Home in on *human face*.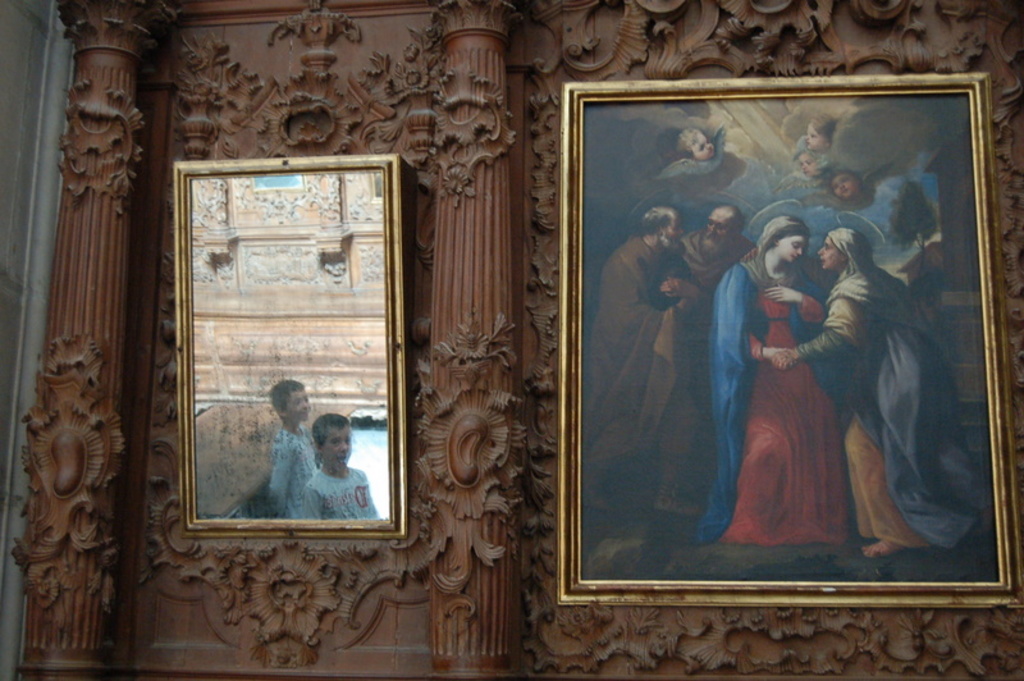
Homed in at l=321, t=425, r=349, b=472.
